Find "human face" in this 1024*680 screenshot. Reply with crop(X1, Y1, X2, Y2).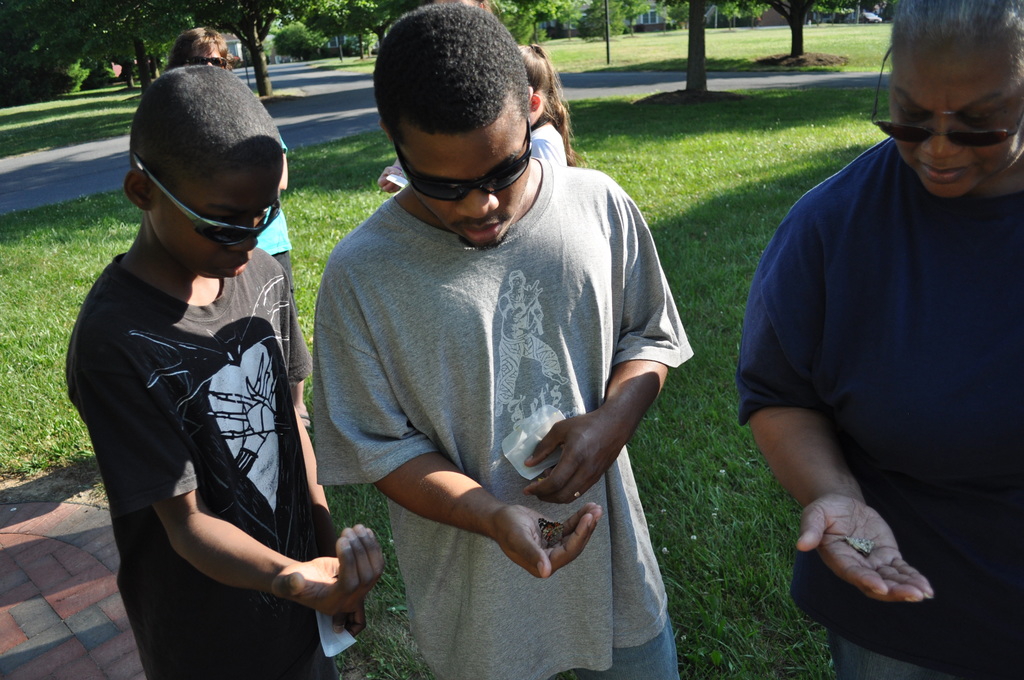
crop(395, 114, 527, 251).
